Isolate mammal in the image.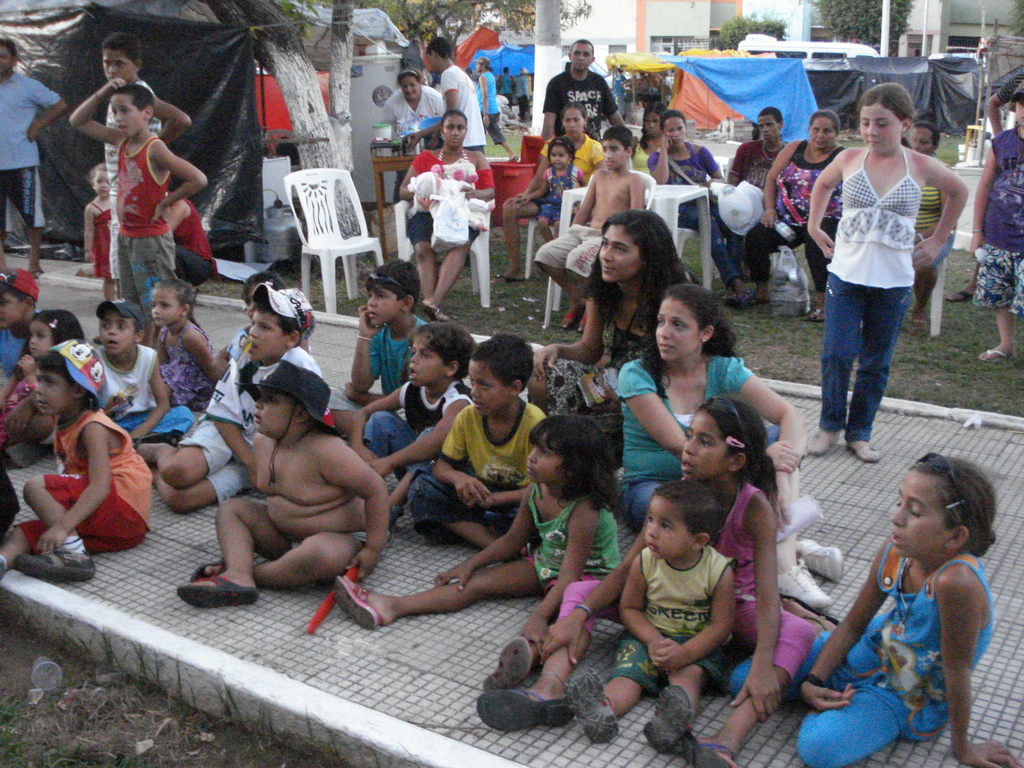
Isolated region: (left=477, top=397, right=823, bottom=767).
